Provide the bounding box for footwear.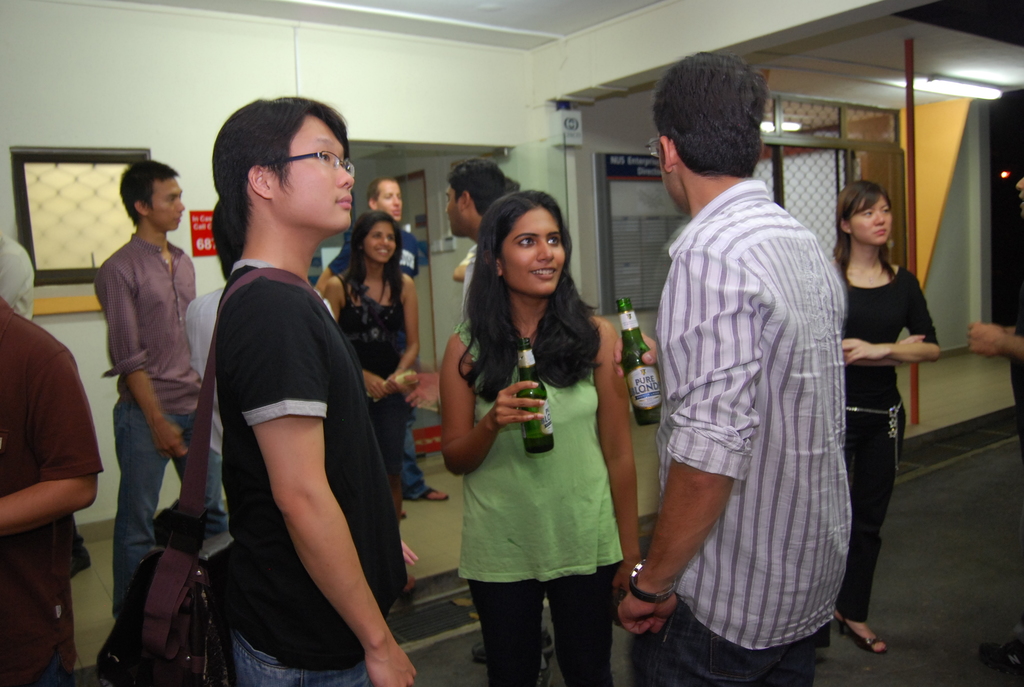
box=[420, 488, 447, 500].
